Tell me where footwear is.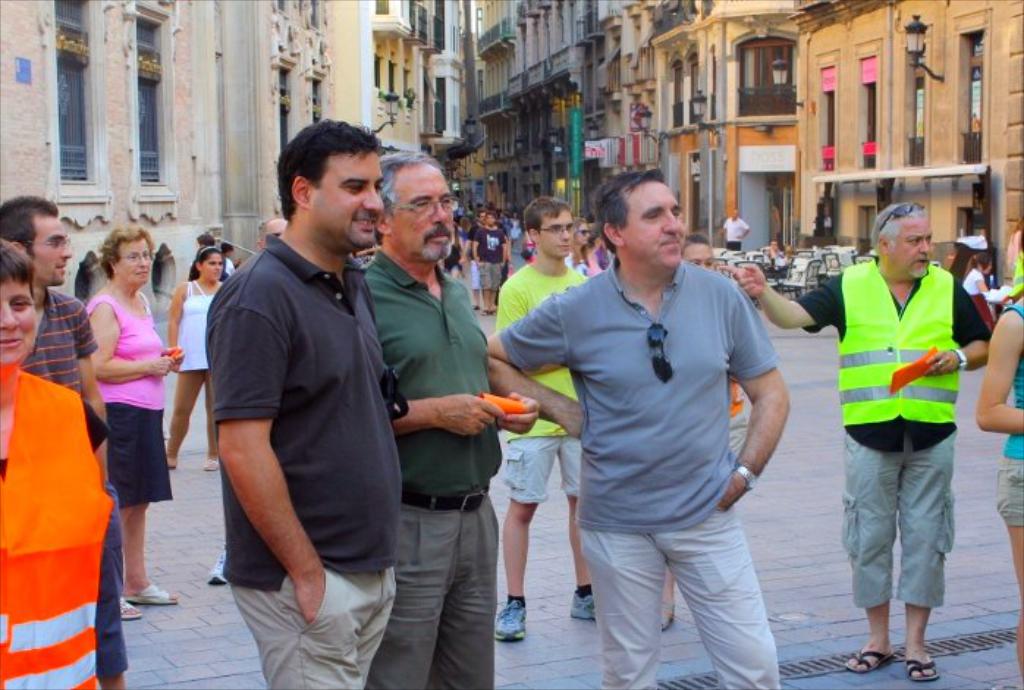
footwear is at 120/595/141/622.
